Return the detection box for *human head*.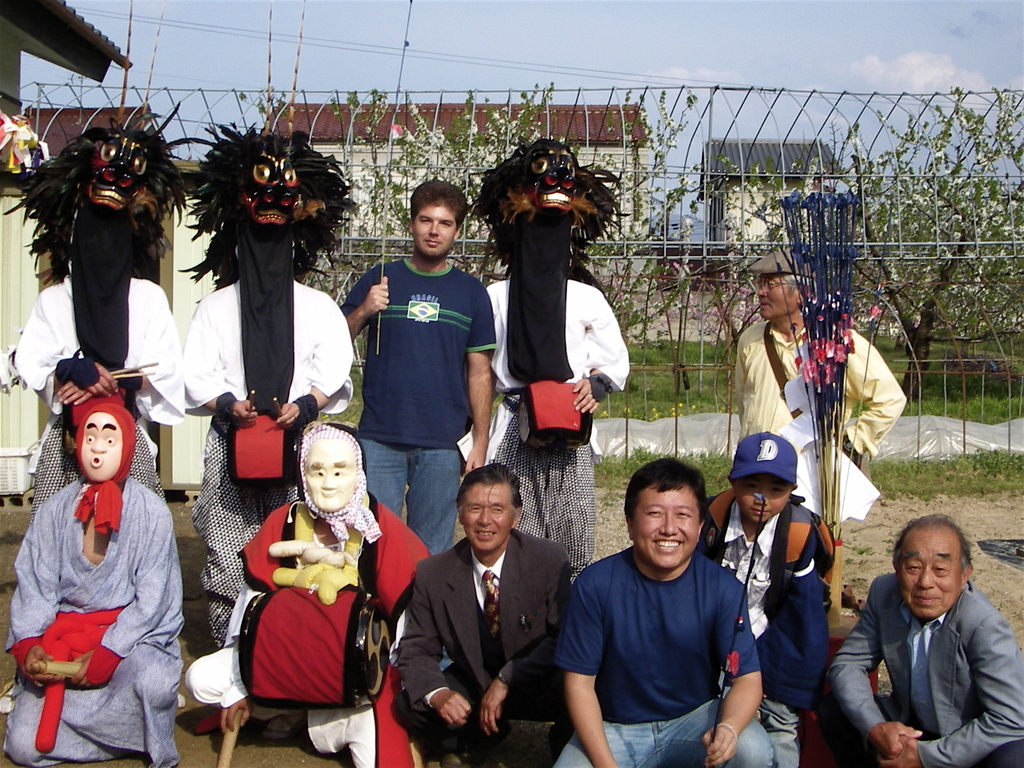
<region>756, 245, 822, 326</region>.
